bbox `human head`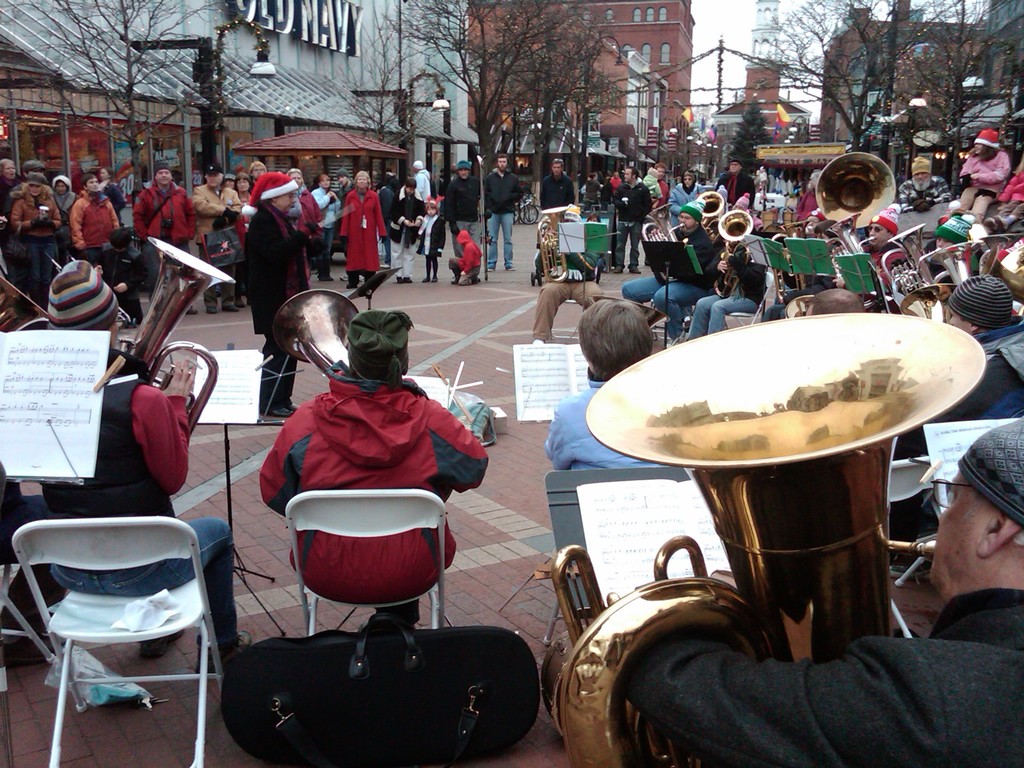
BBox(498, 154, 511, 169)
